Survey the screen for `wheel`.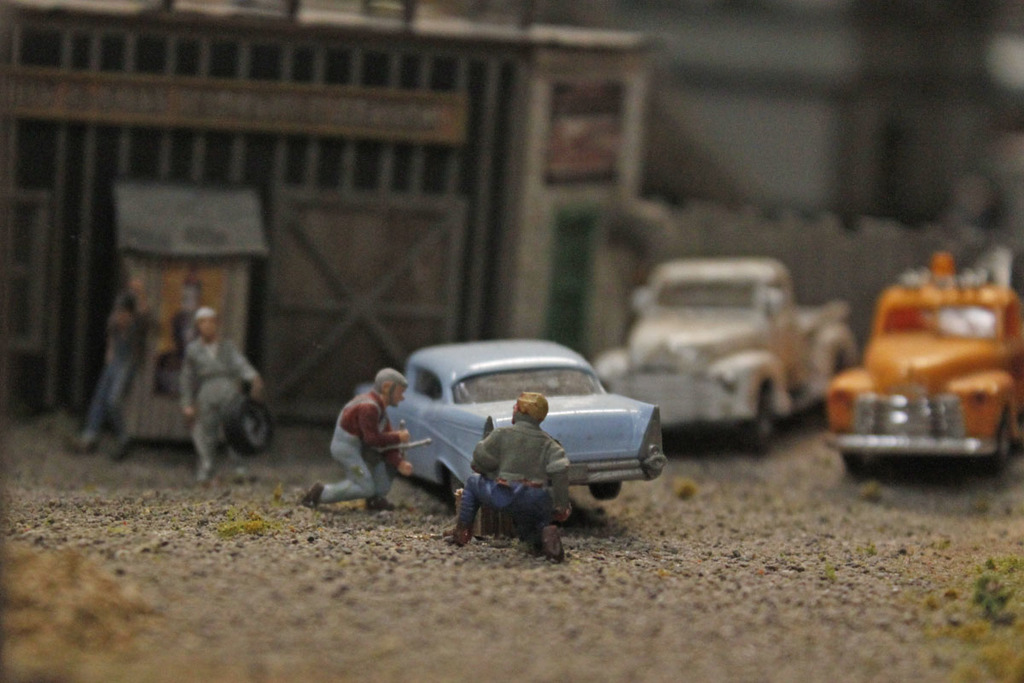
Survey found: rect(234, 396, 276, 458).
